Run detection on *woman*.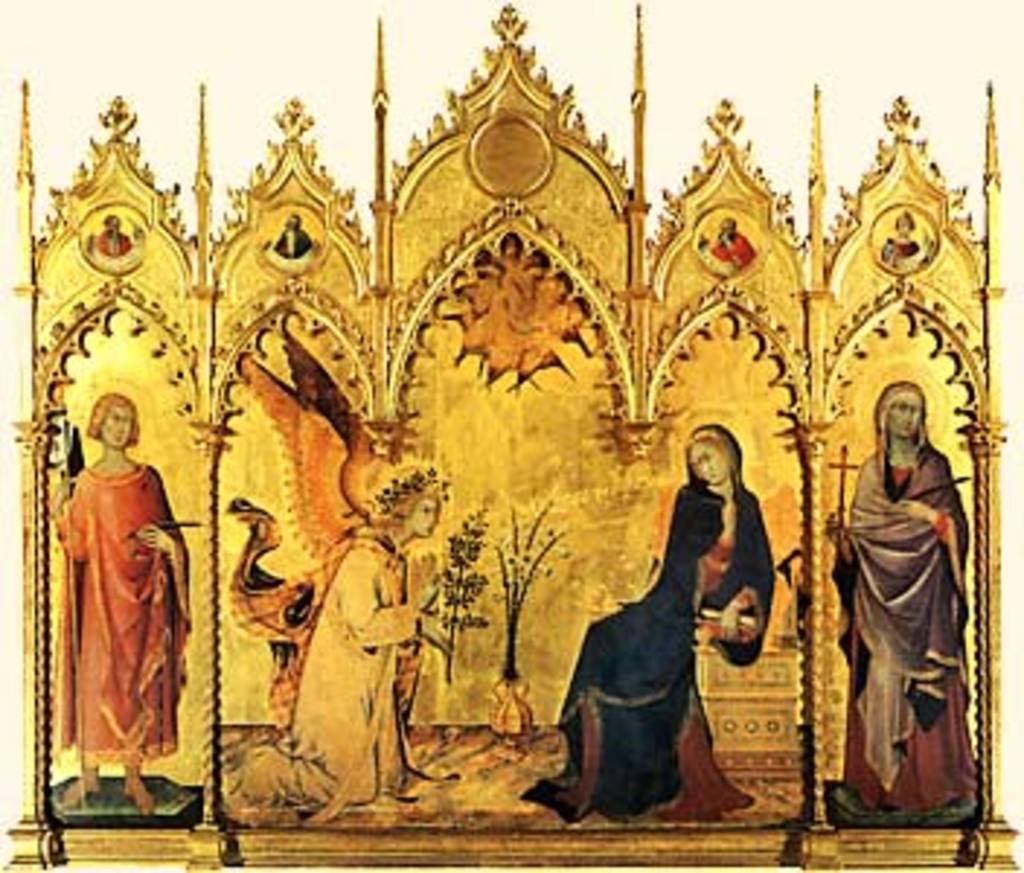
Result: bbox=(817, 381, 977, 812).
